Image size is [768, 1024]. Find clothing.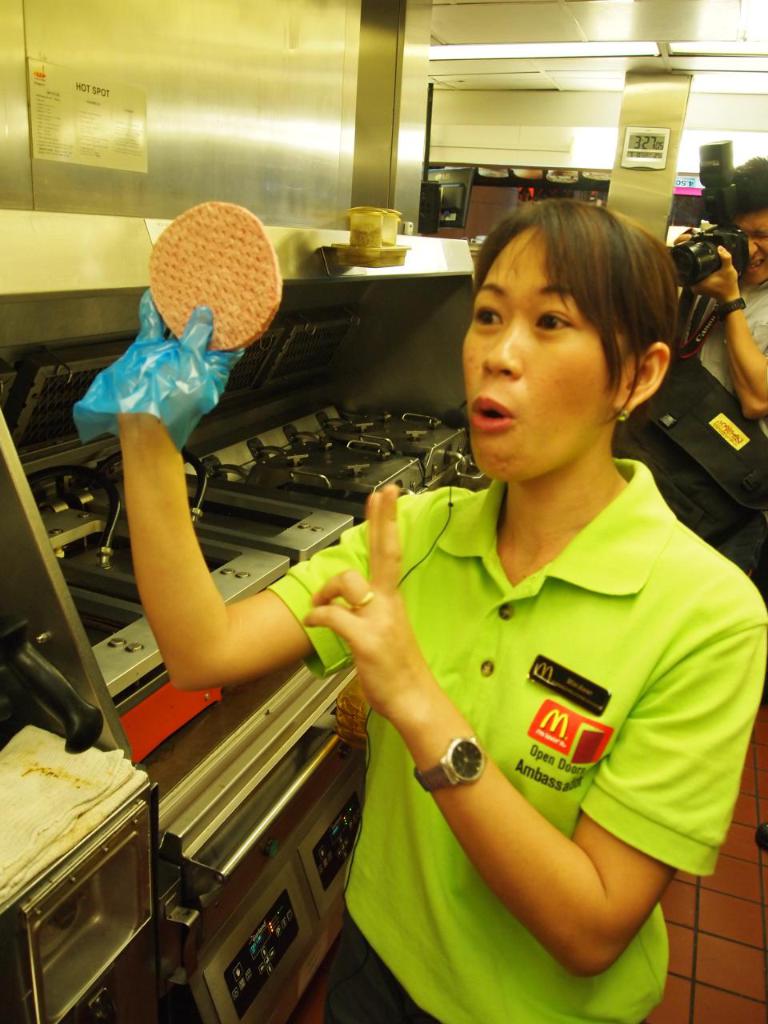
pyautogui.locateOnScreen(694, 285, 767, 445).
